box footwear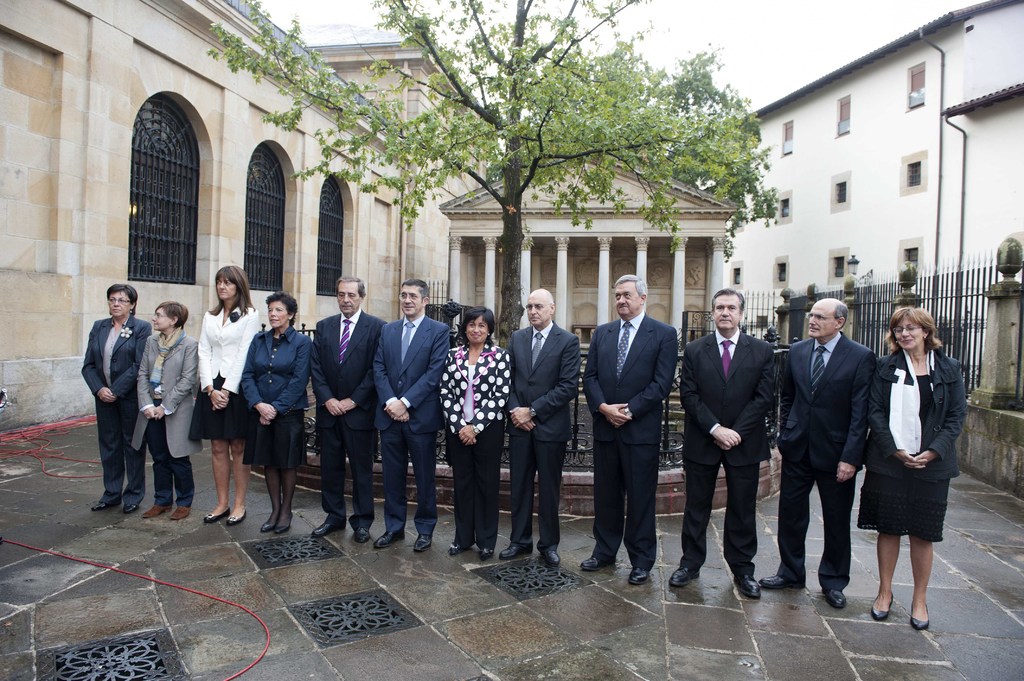
region(226, 507, 247, 527)
